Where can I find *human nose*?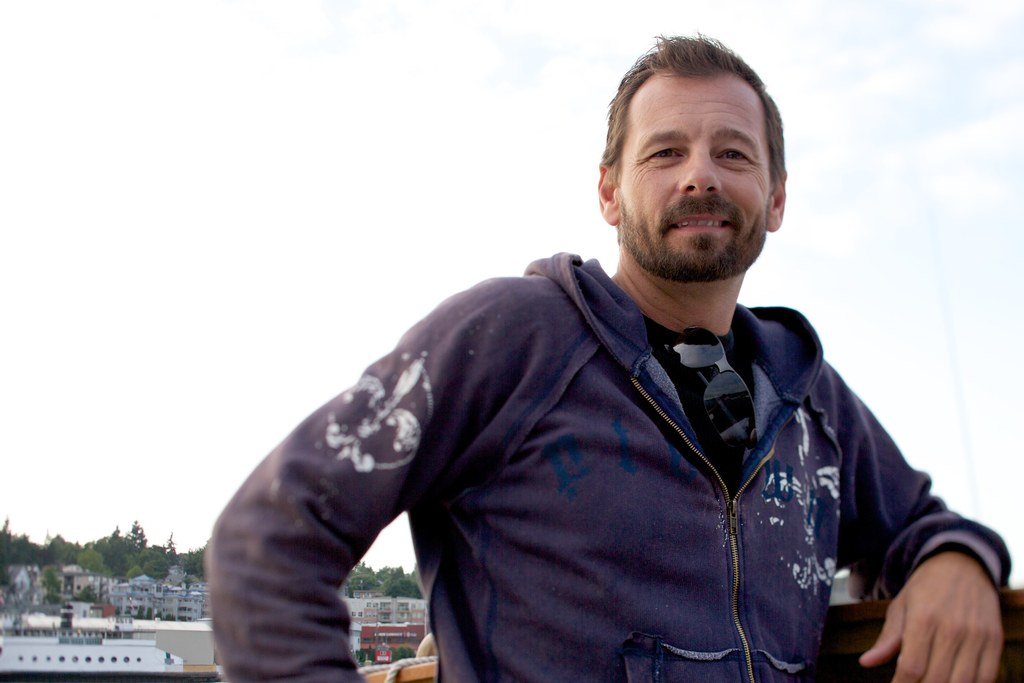
You can find it at box(681, 151, 723, 199).
